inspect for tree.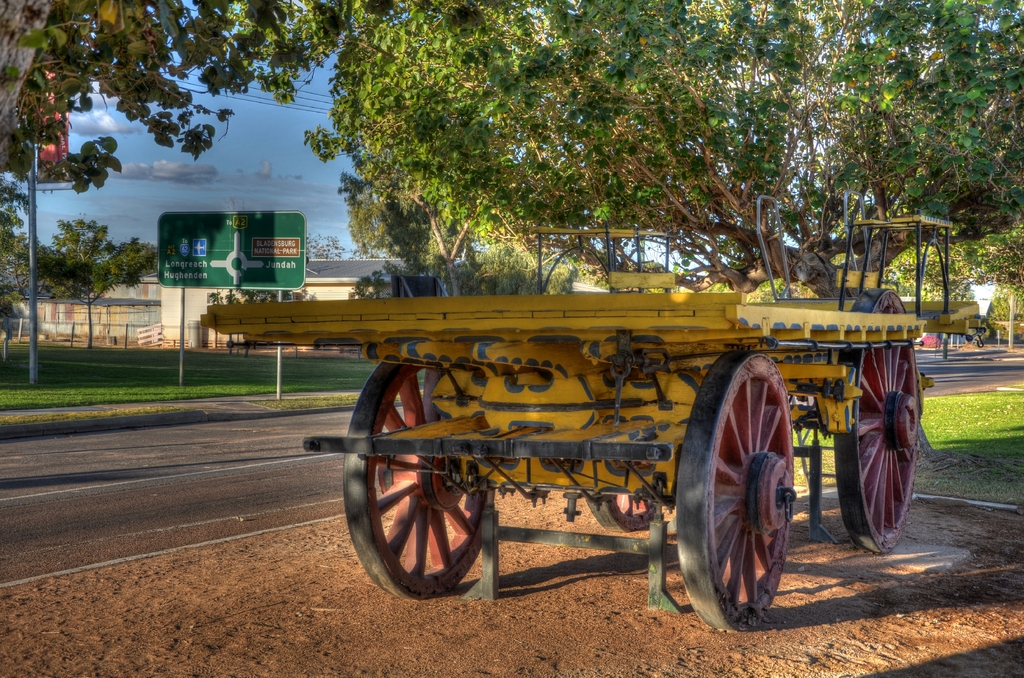
Inspection: crop(36, 214, 168, 356).
